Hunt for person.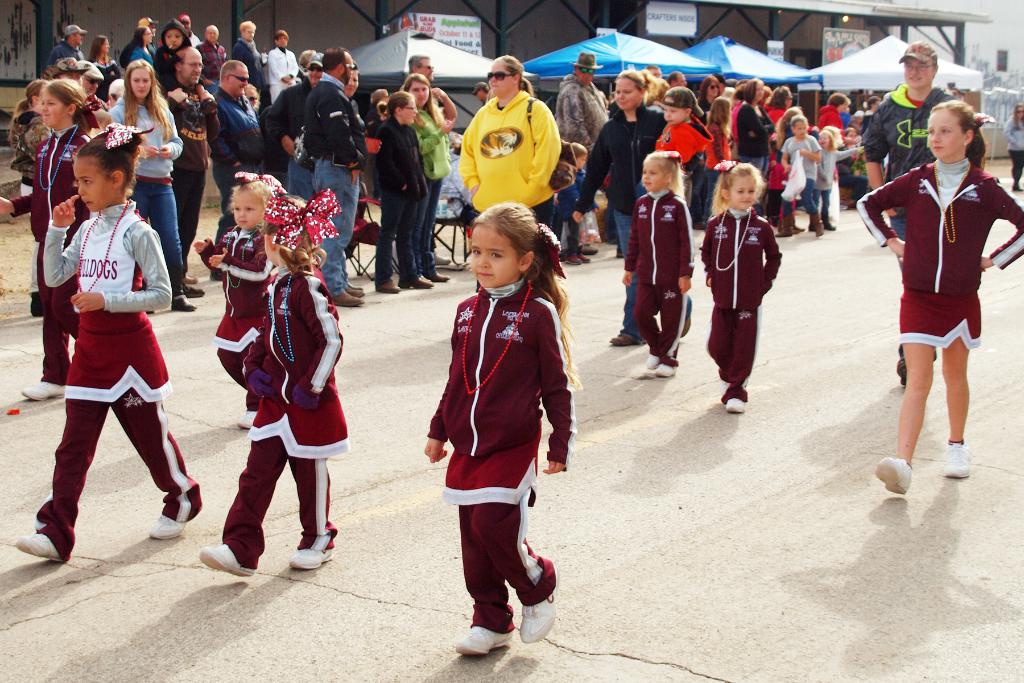
Hunted down at bbox=(460, 53, 559, 240).
